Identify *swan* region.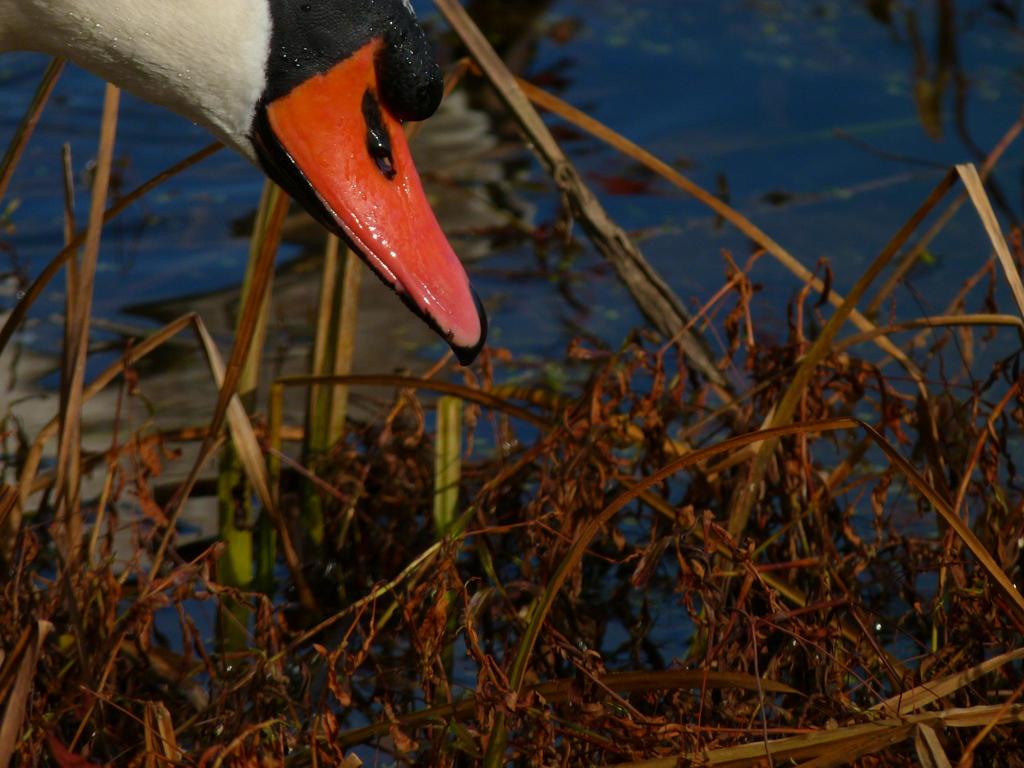
Region: rect(117, 18, 515, 354).
